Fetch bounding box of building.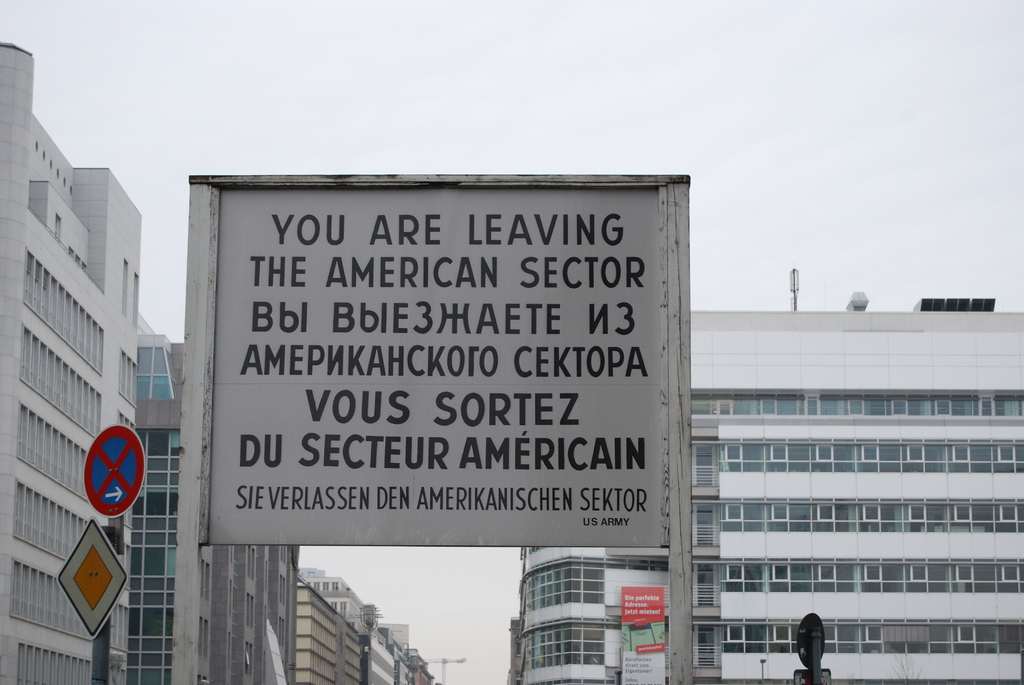
Bbox: BBox(295, 588, 362, 684).
